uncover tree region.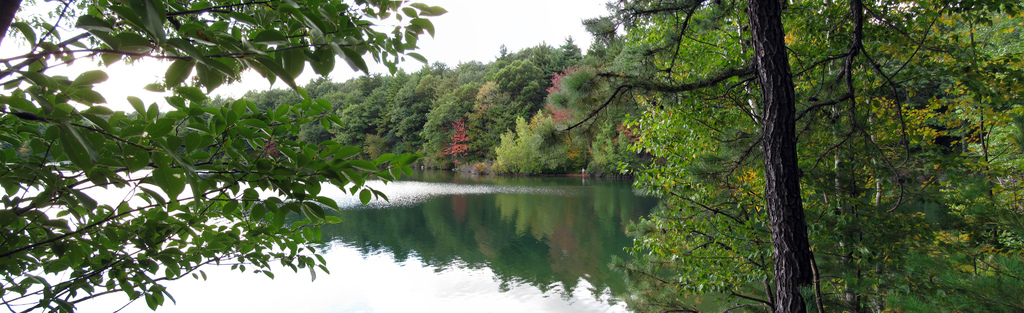
Uncovered: (left=556, top=0, right=1023, bottom=312).
